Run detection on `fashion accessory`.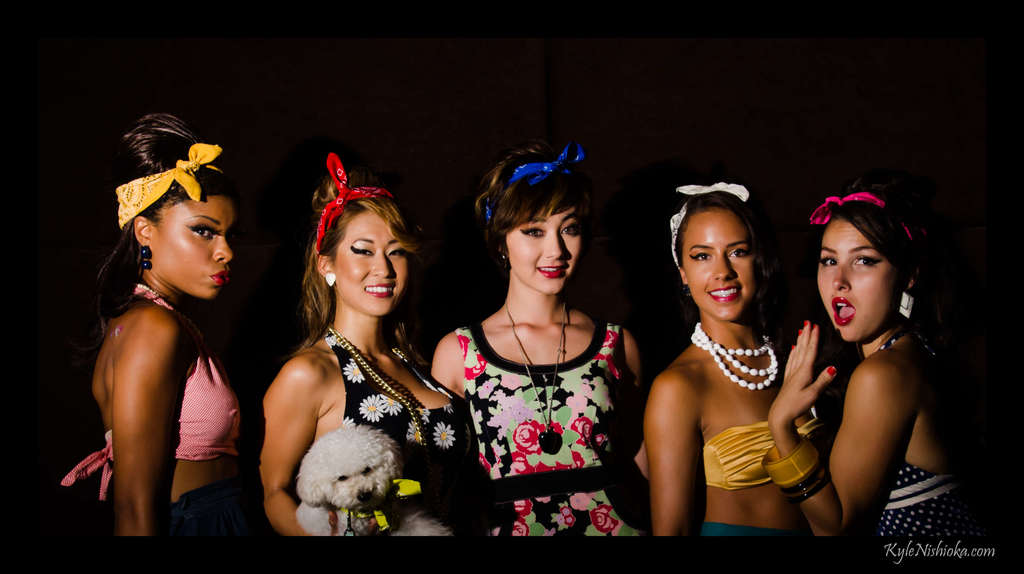
Result: crop(791, 344, 796, 350).
